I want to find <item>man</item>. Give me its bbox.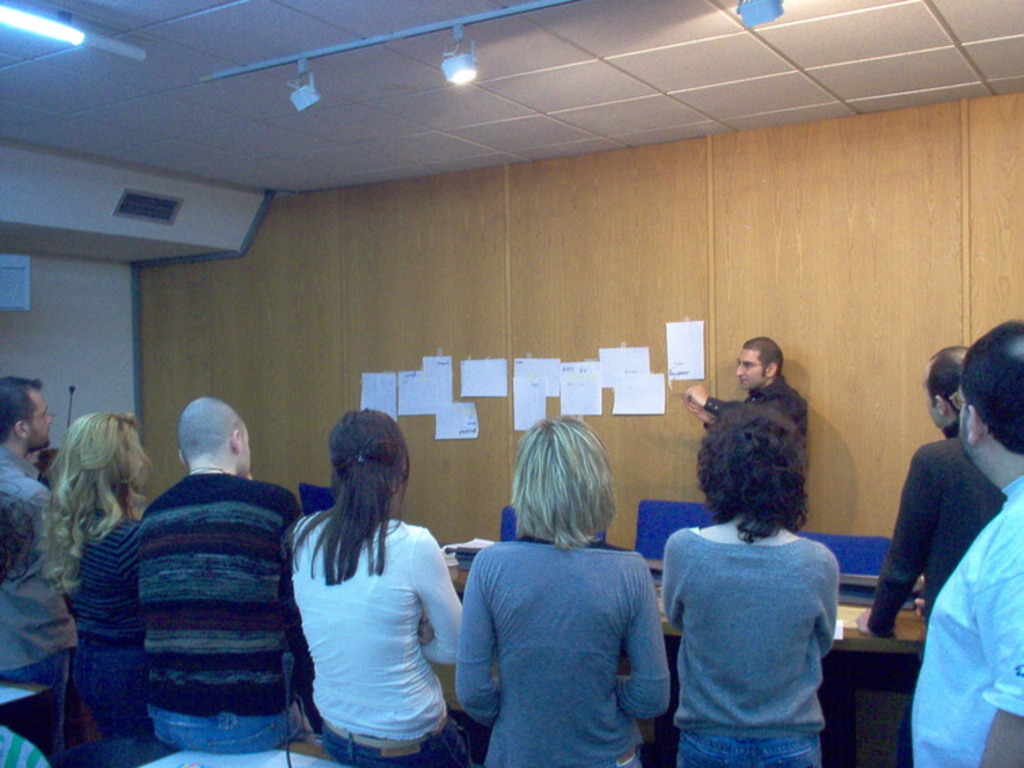
bbox(857, 349, 1005, 767).
